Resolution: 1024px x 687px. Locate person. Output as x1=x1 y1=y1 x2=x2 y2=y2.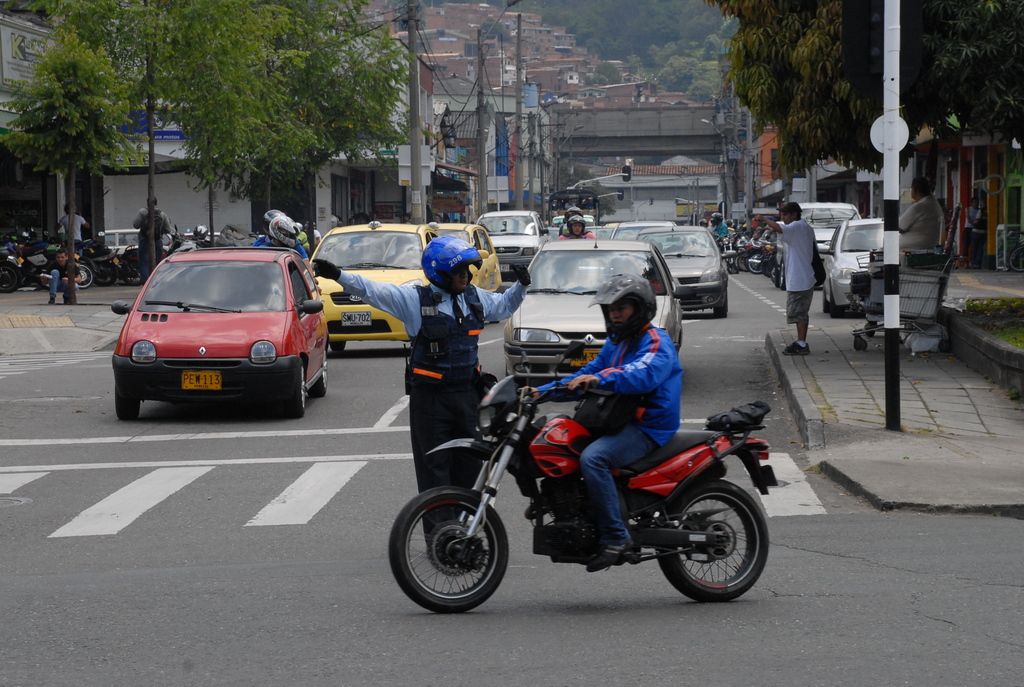
x1=527 y1=274 x2=680 y2=567.
